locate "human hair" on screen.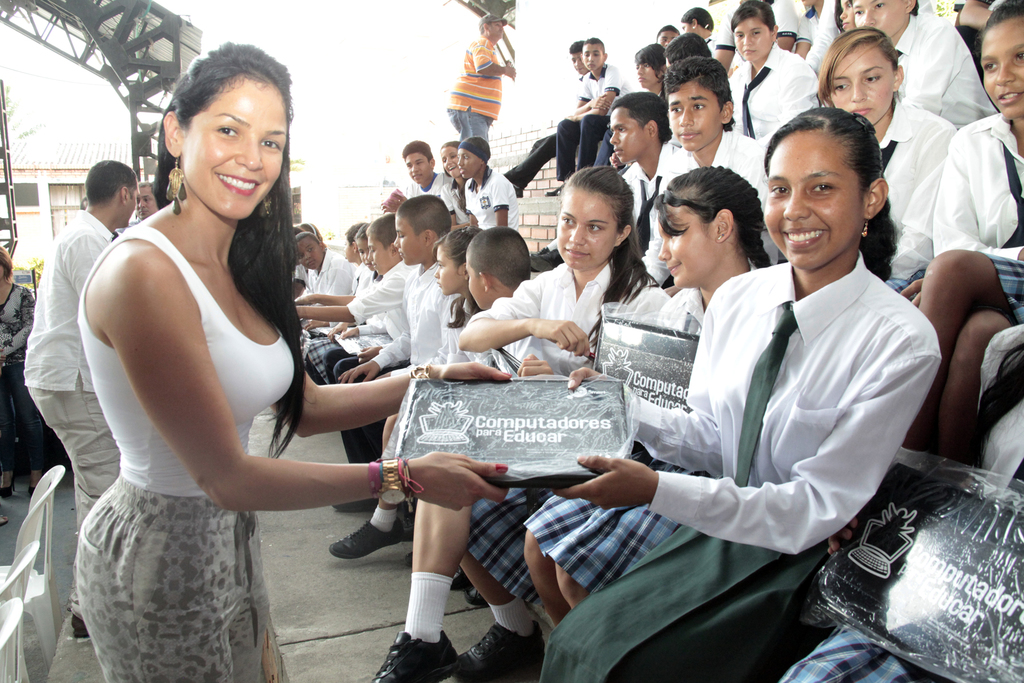
On screen at 440,142,465,215.
